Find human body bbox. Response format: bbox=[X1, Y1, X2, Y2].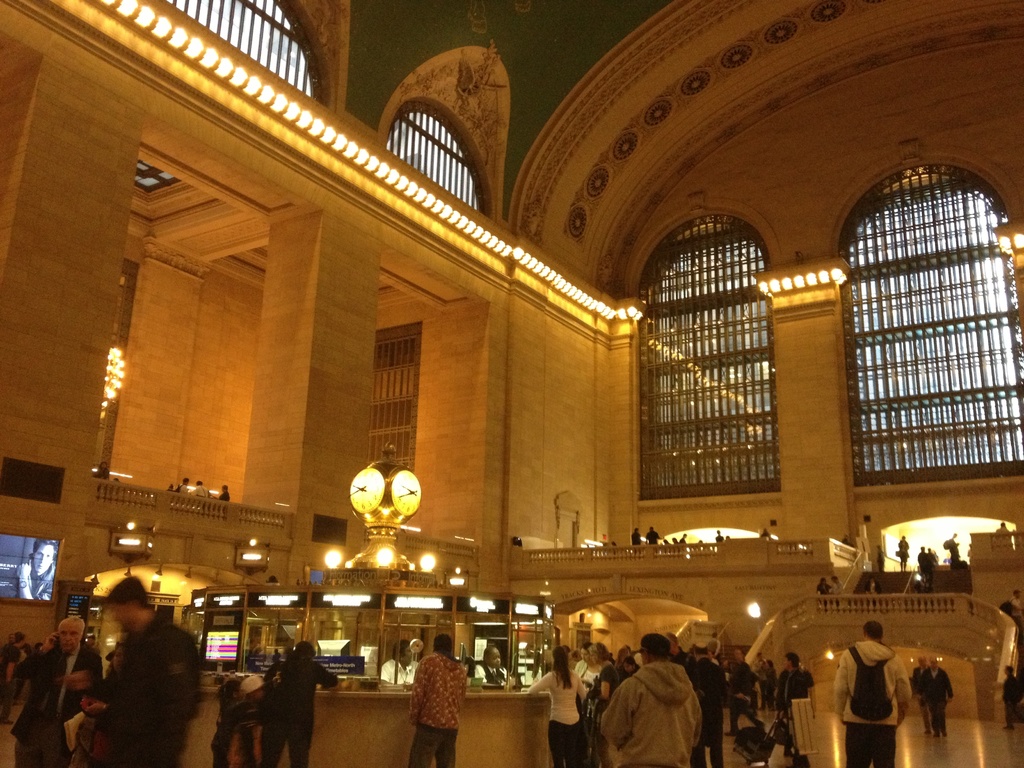
bbox=[819, 585, 828, 610].
